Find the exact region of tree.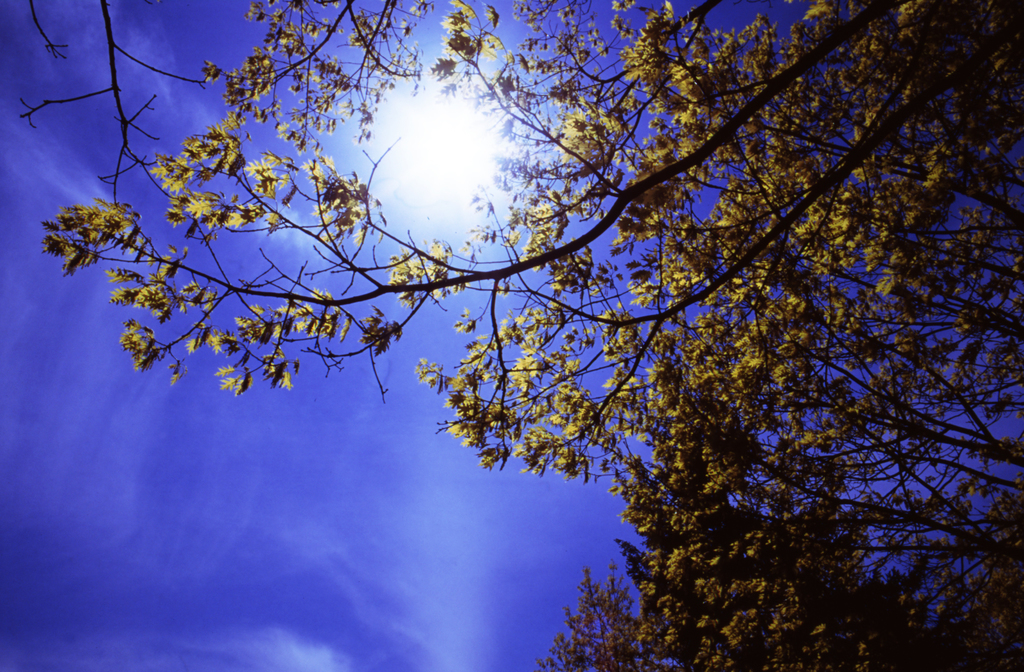
Exact region: (x1=29, y1=0, x2=957, y2=643).
